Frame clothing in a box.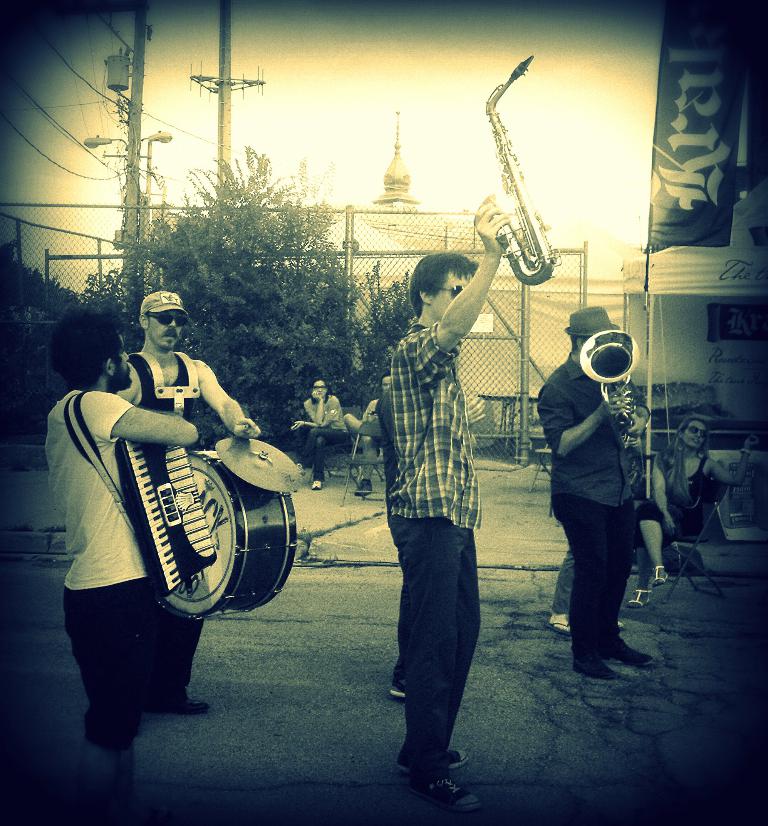
[298,392,347,489].
